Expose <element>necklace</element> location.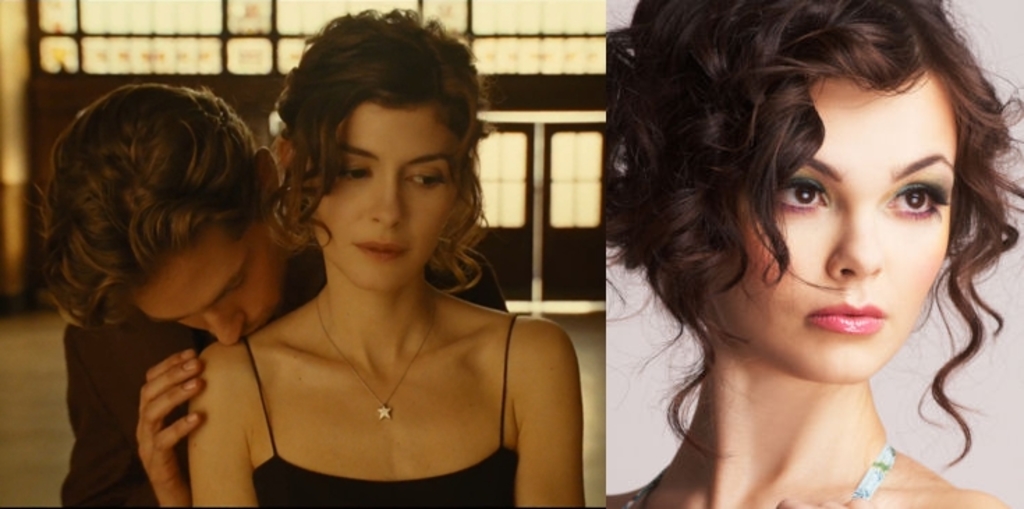
Exposed at pyautogui.locateOnScreen(312, 282, 437, 417).
